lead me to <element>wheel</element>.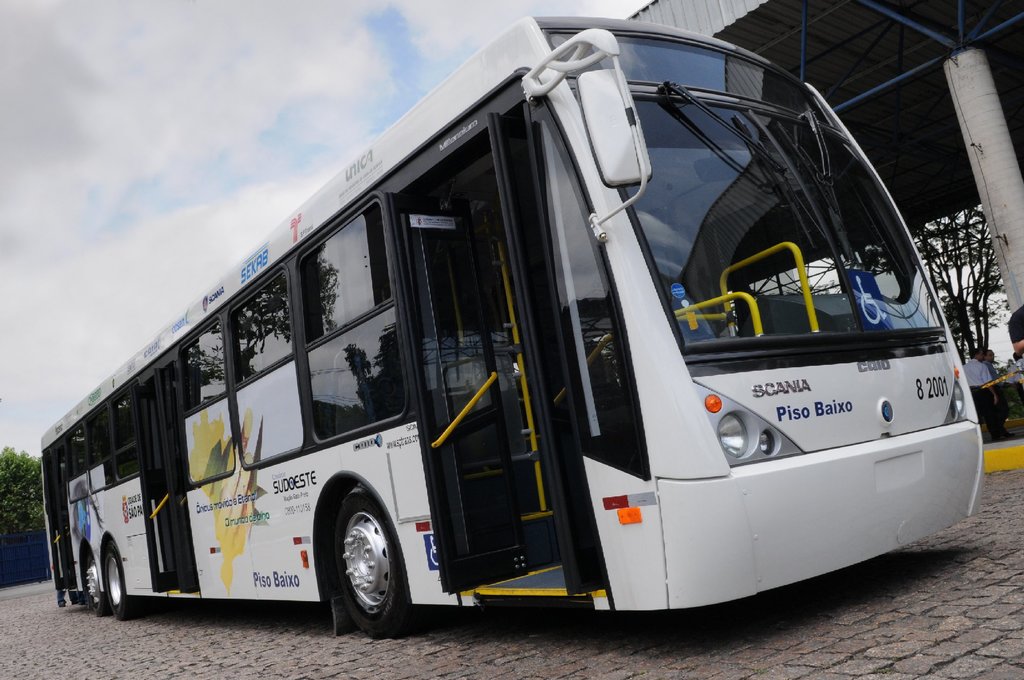
Lead to region(330, 489, 424, 637).
